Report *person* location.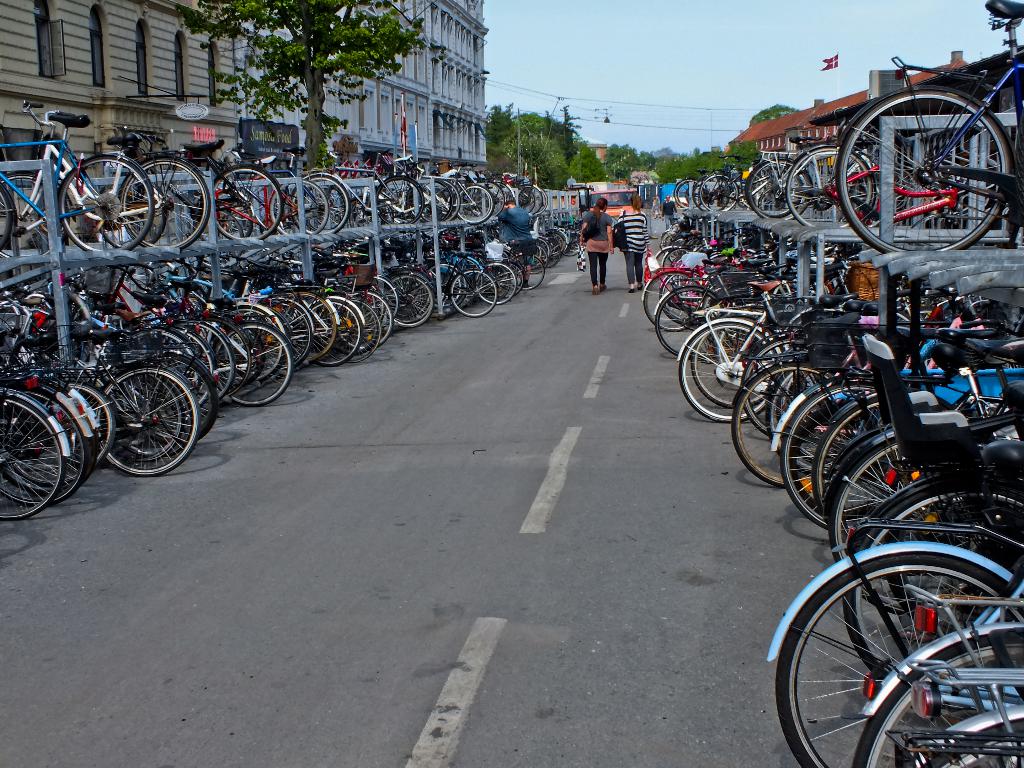
Report: <box>489,202,532,282</box>.
